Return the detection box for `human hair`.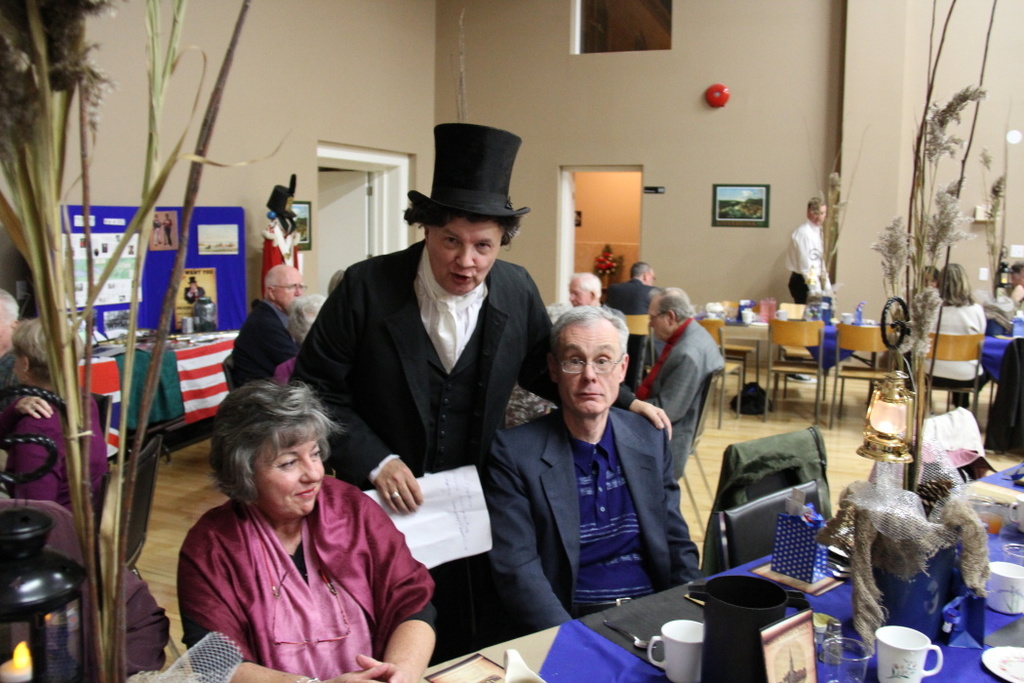
[x1=207, y1=381, x2=346, y2=500].
